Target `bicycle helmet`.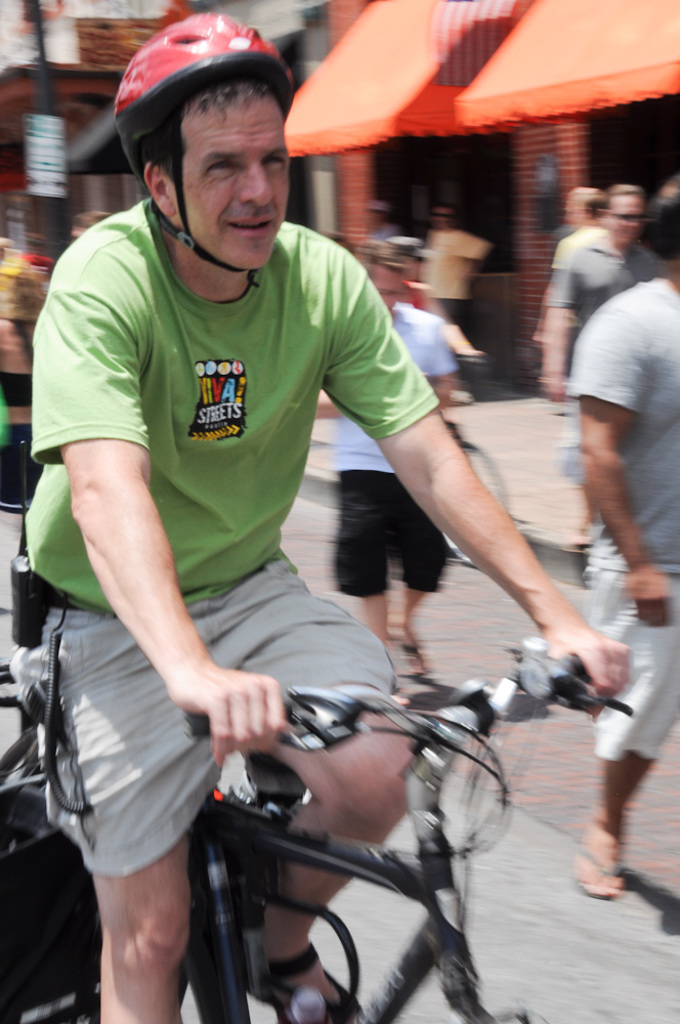
Target region: pyautogui.locateOnScreen(109, 11, 295, 290).
